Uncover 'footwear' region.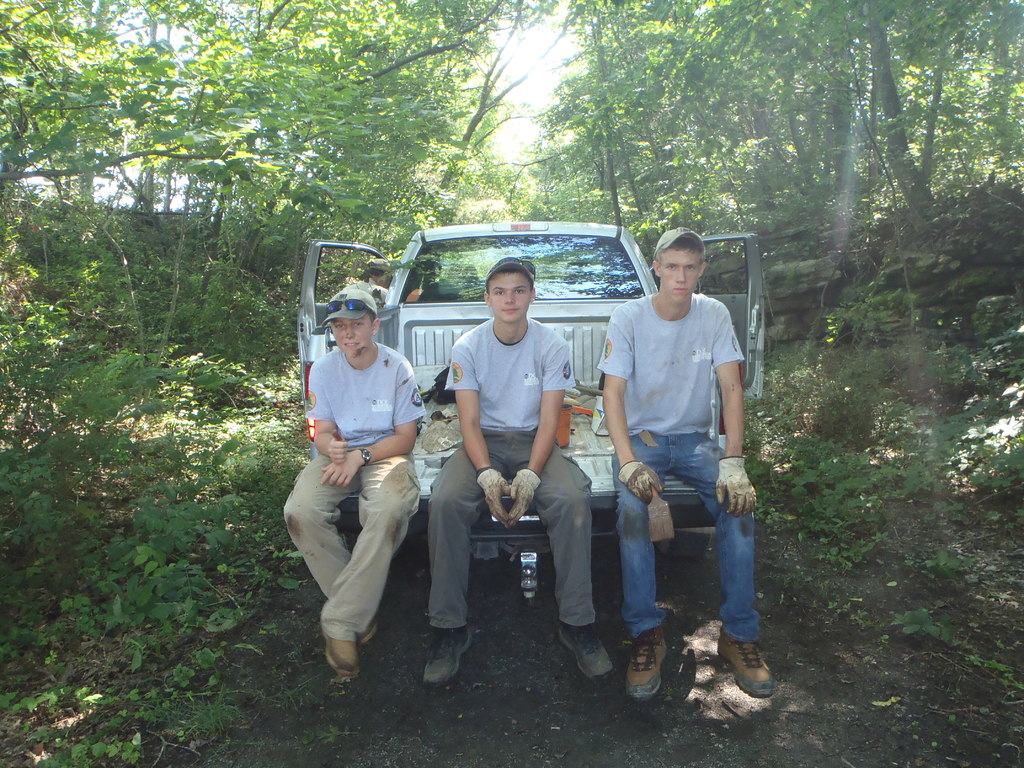
Uncovered: 717/636/774/700.
